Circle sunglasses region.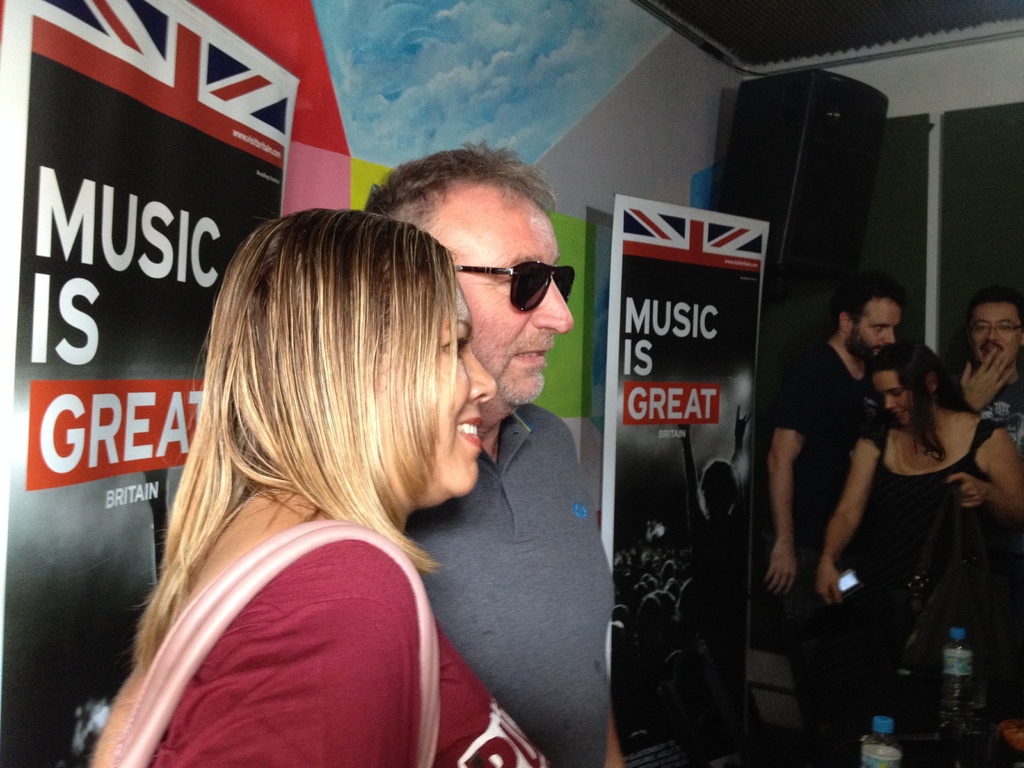
Region: x1=453 y1=260 x2=576 y2=312.
